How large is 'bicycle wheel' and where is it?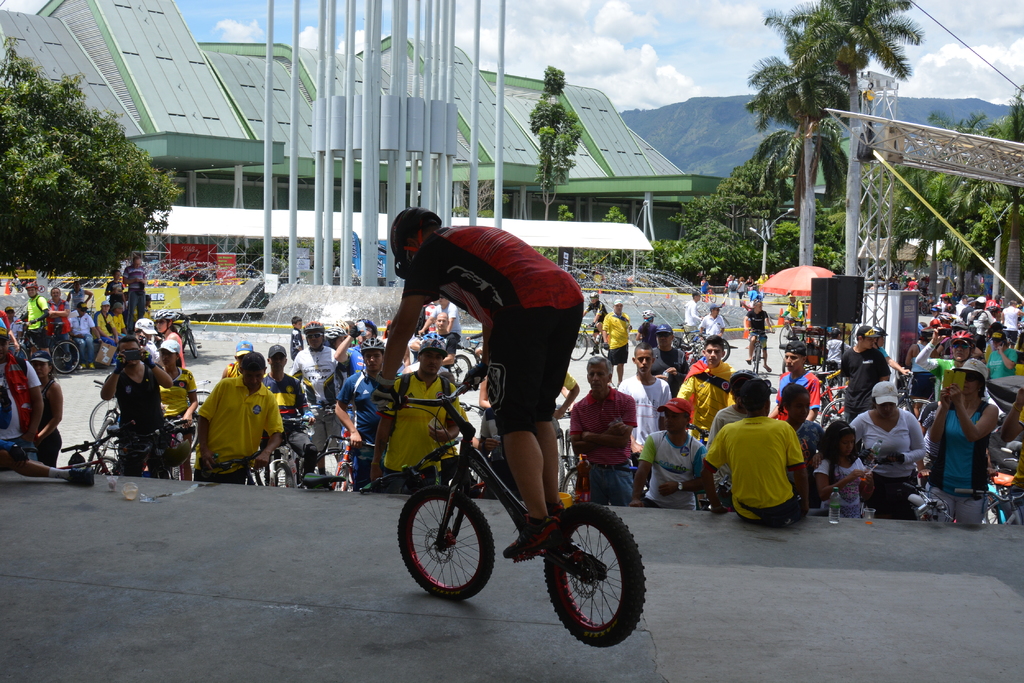
Bounding box: bbox(92, 396, 127, 449).
